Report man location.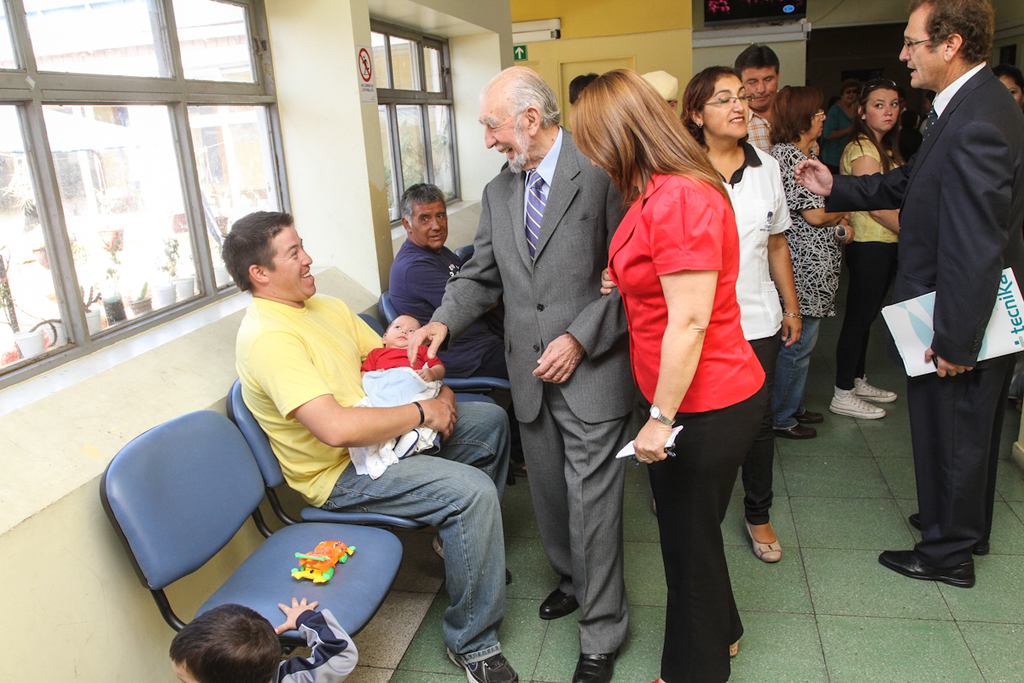
Report: pyautogui.locateOnScreen(222, 209, 519, 682).
